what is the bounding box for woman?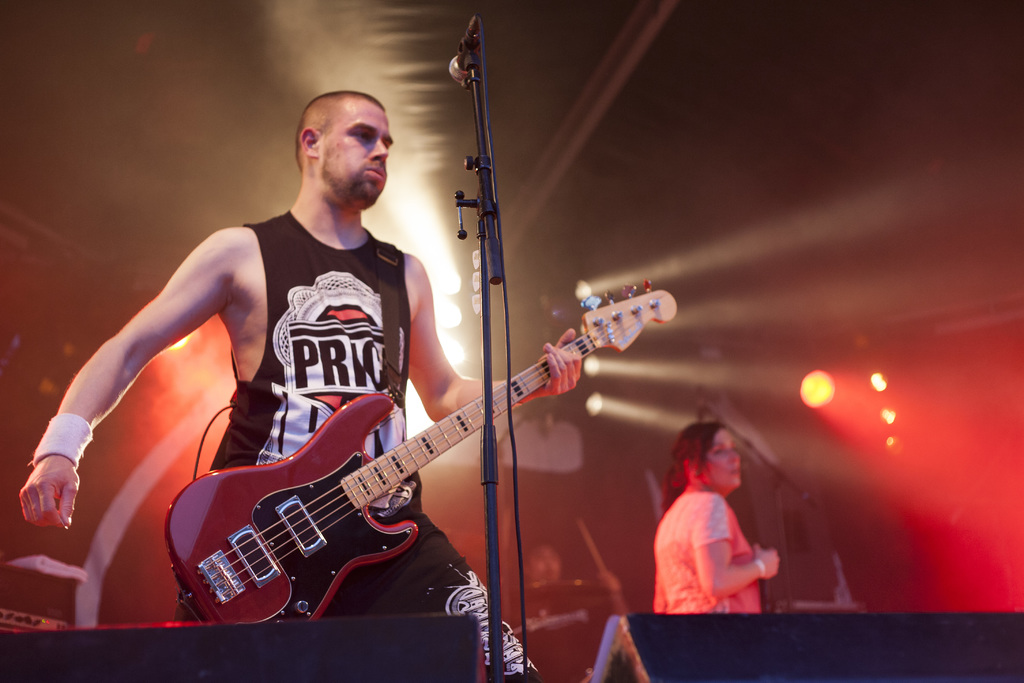
648 427 777 613.
